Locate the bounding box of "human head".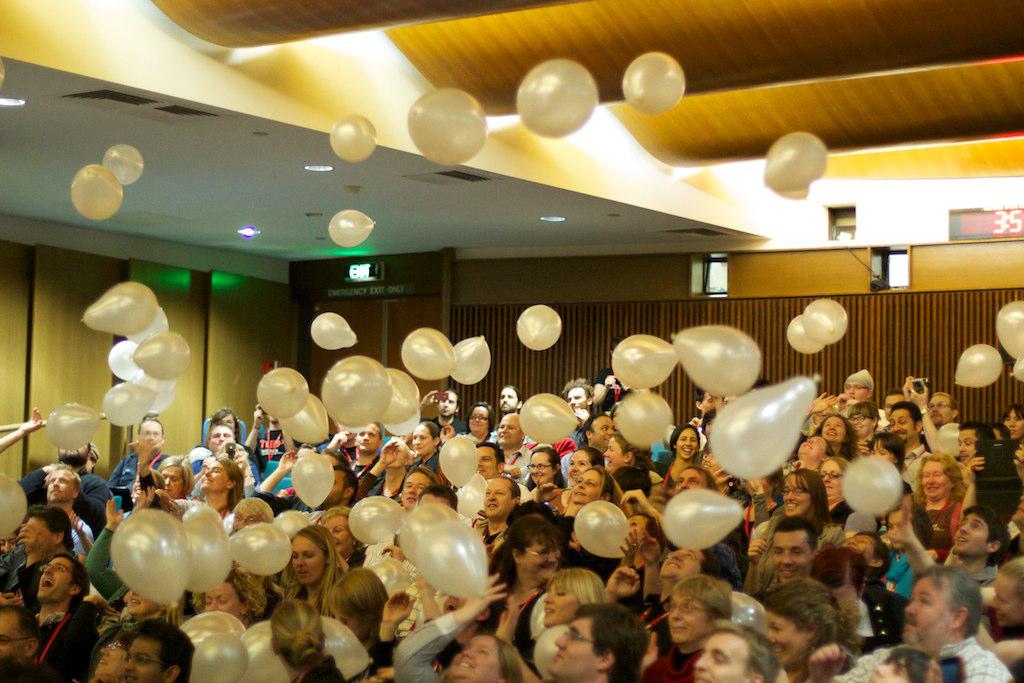
Bounding box: (x1=269, y1=596, x2=327, y2=672).
